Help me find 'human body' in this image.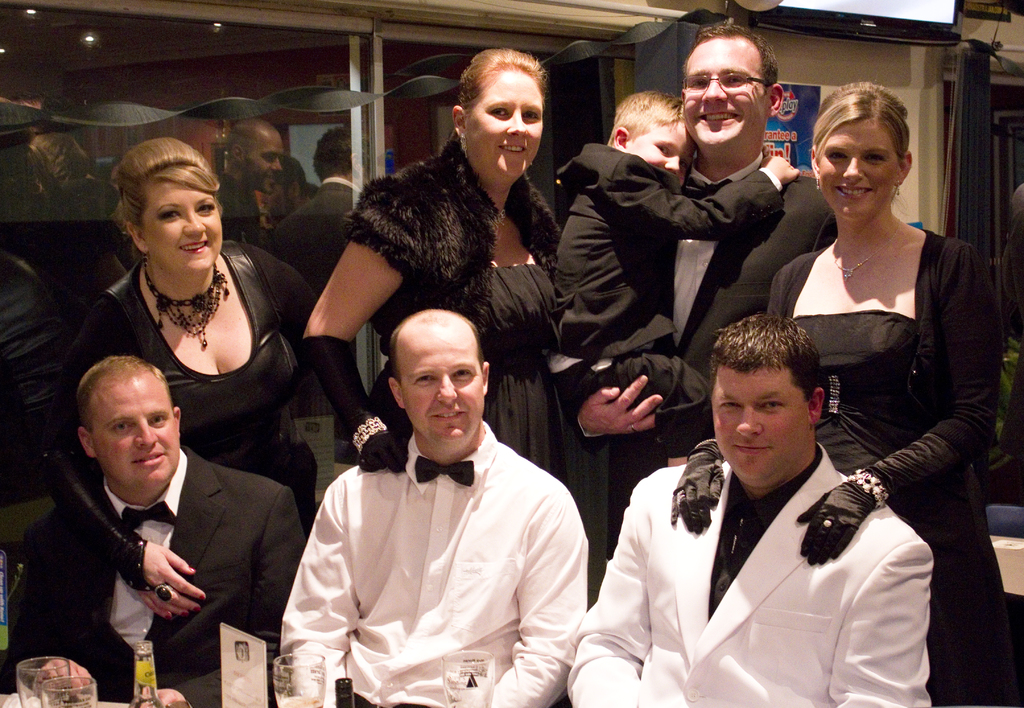
Found it: bbox(93, 230, 309, 621).
